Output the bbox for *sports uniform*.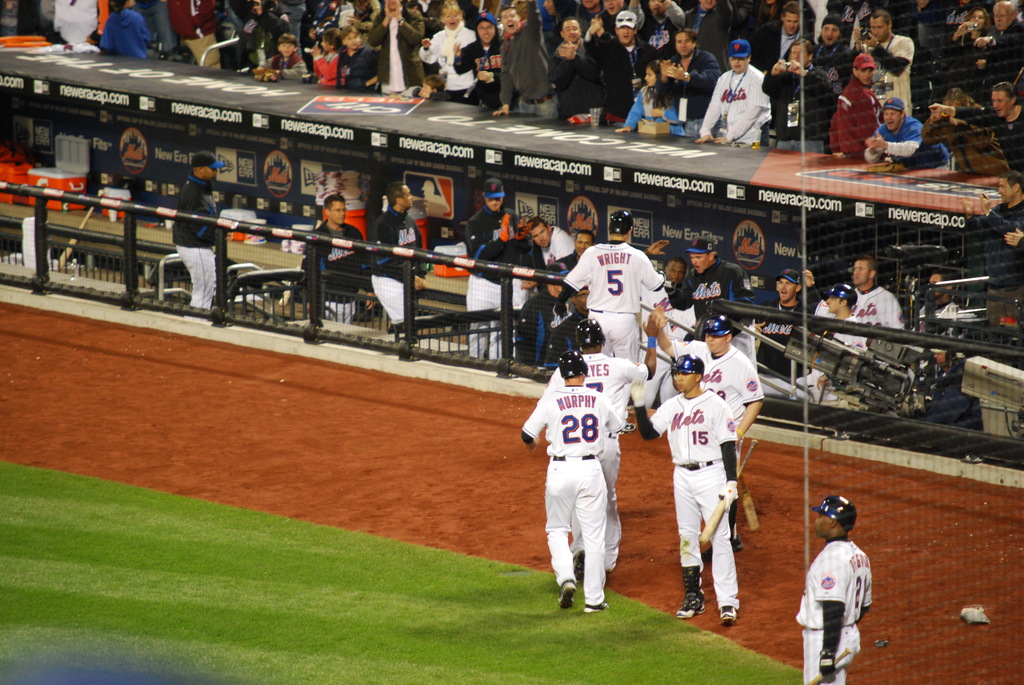
{"x1": 825, "y1": 284, "x2": 907, "y2": 345}.
